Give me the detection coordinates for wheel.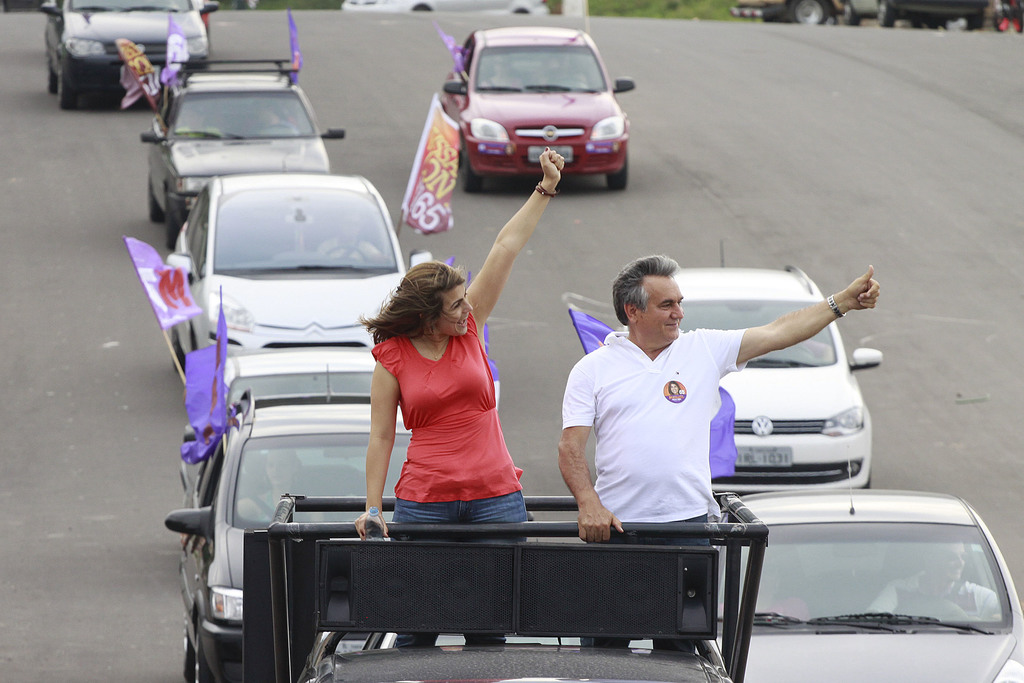
bbox=(191, 647, 212, 682).
